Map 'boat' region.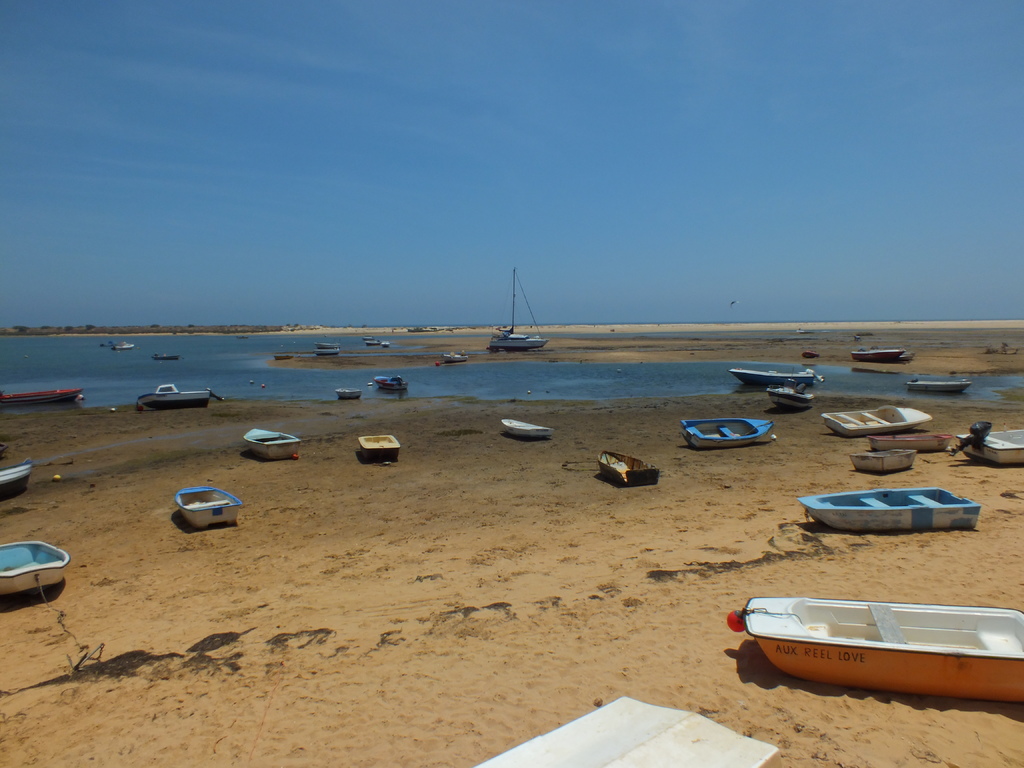
Mapped to left=468, top=698, right=781, bottom=767.
